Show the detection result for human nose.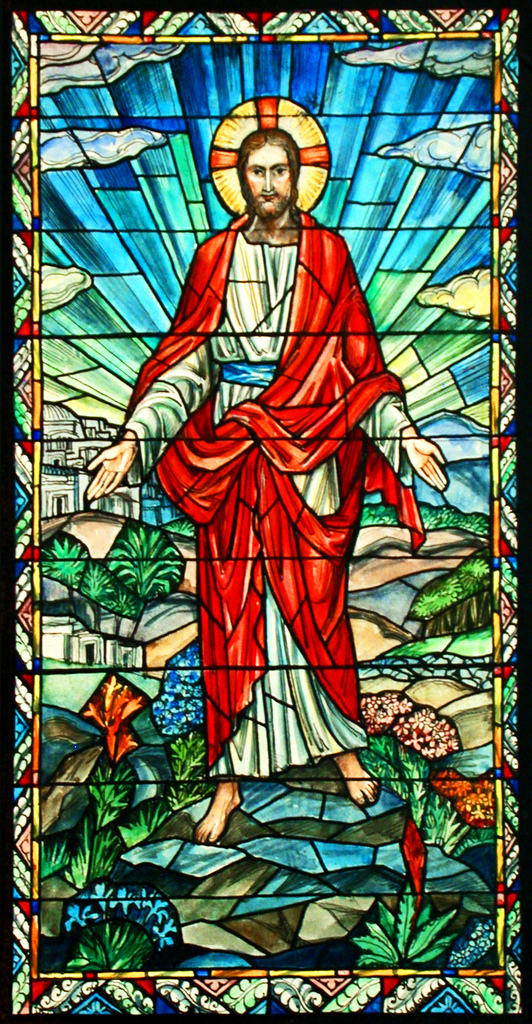
detection(262, 172, 272, 191).
